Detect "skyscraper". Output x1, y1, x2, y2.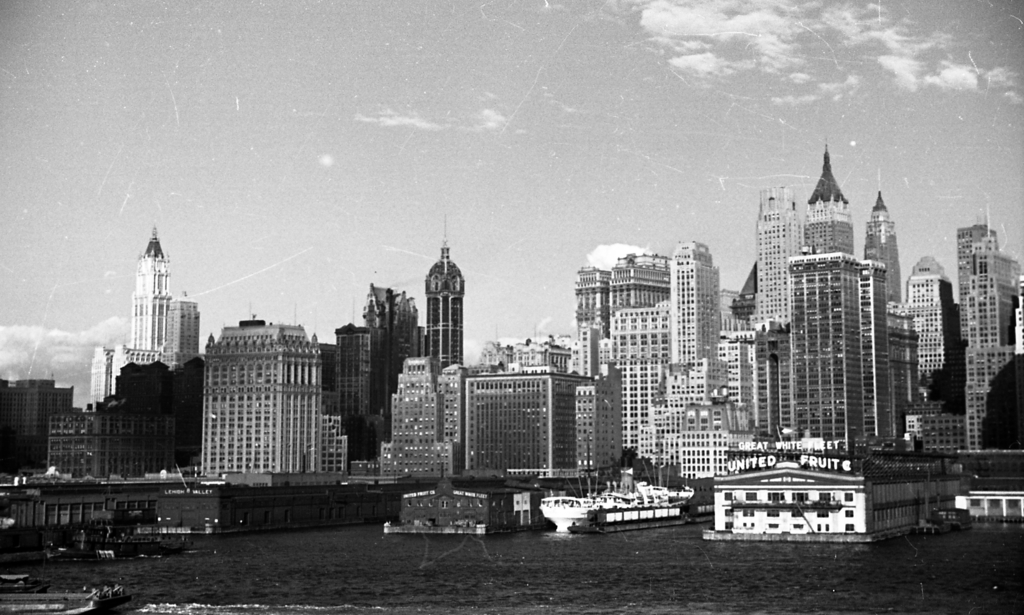
422, 236, 467, 384.
